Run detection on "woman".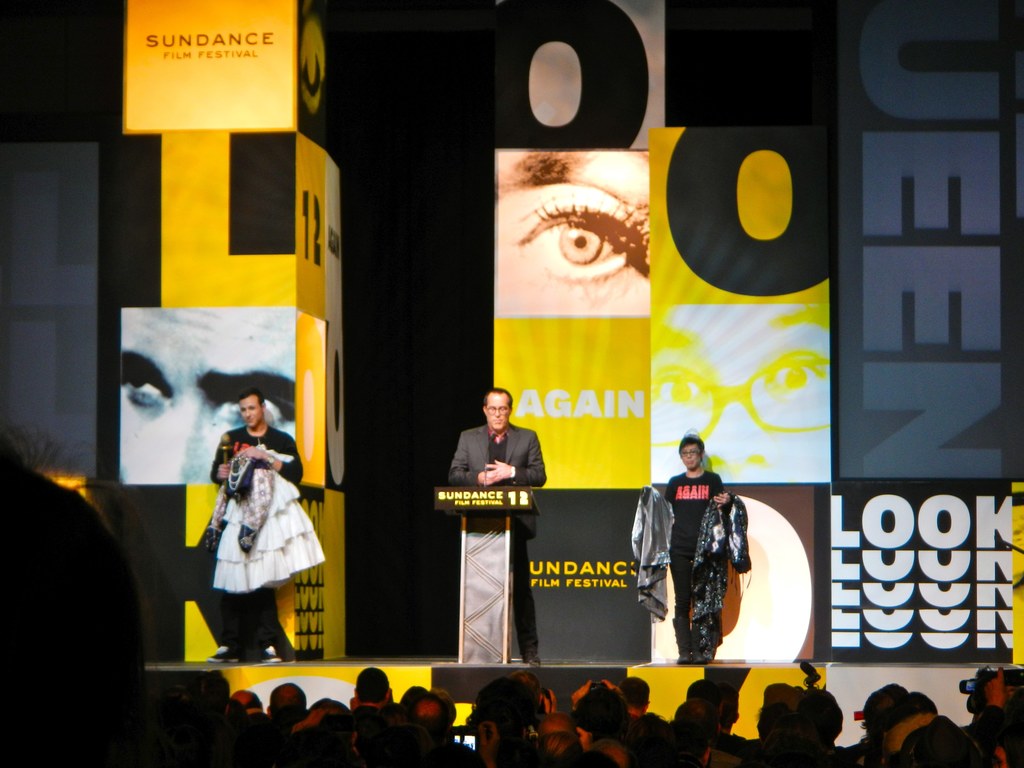
Result: locate(564, 681, 649, 767).
